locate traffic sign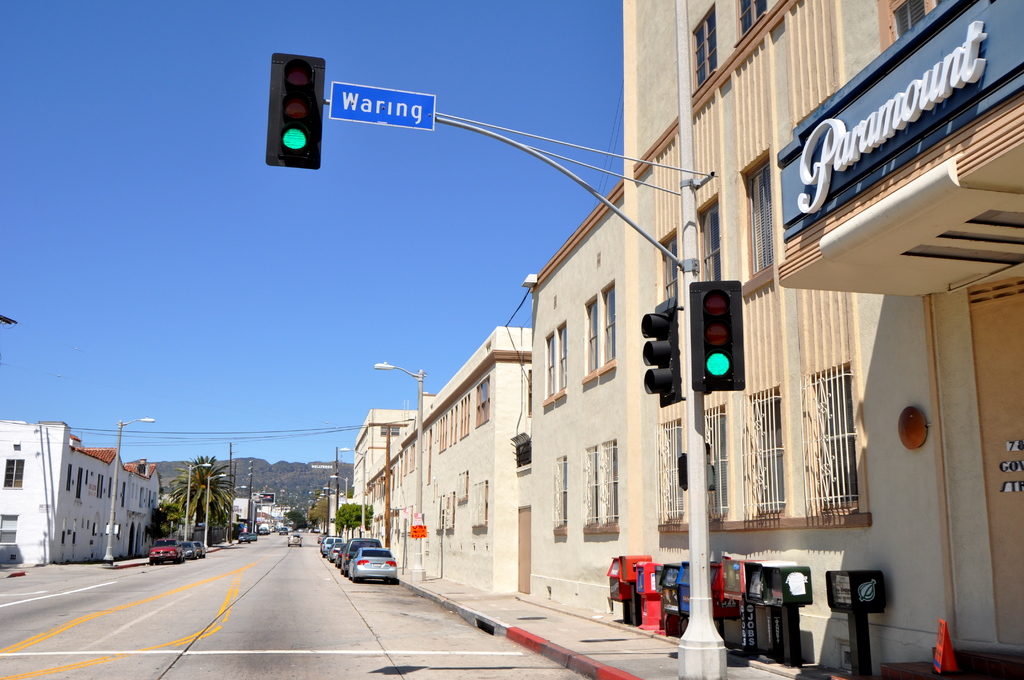
[266, 48, 325, 169]
